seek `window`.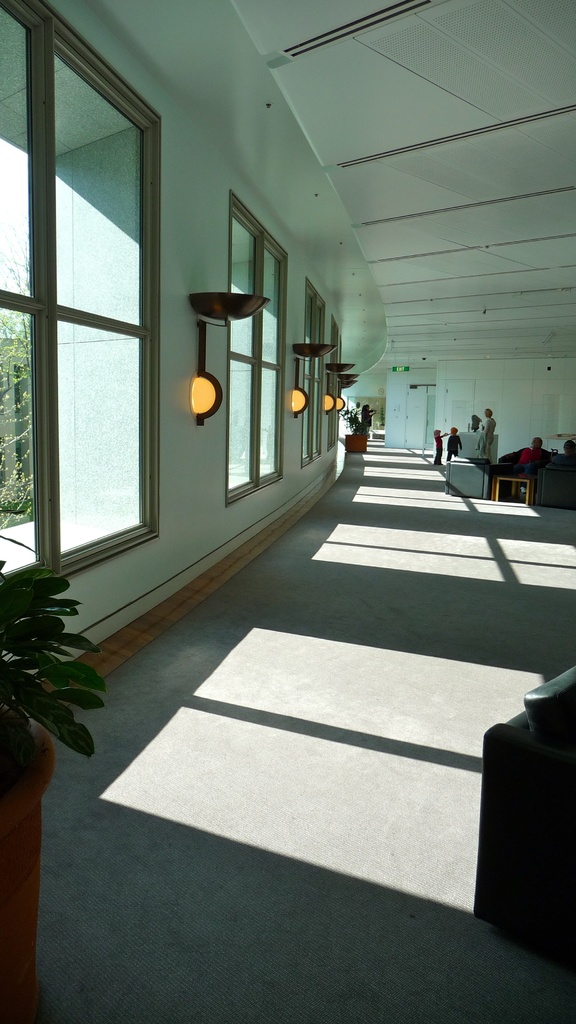
Rect(309, 295, 330, 454).
